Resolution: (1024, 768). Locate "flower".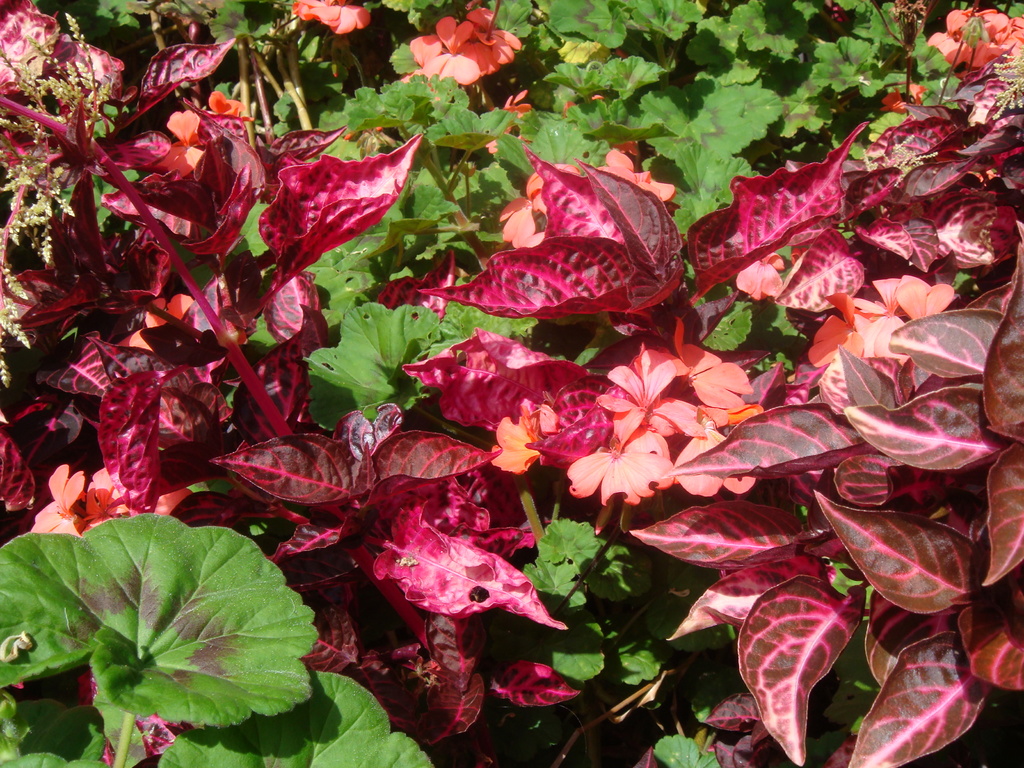
locate(567, 424, 678, 511).
